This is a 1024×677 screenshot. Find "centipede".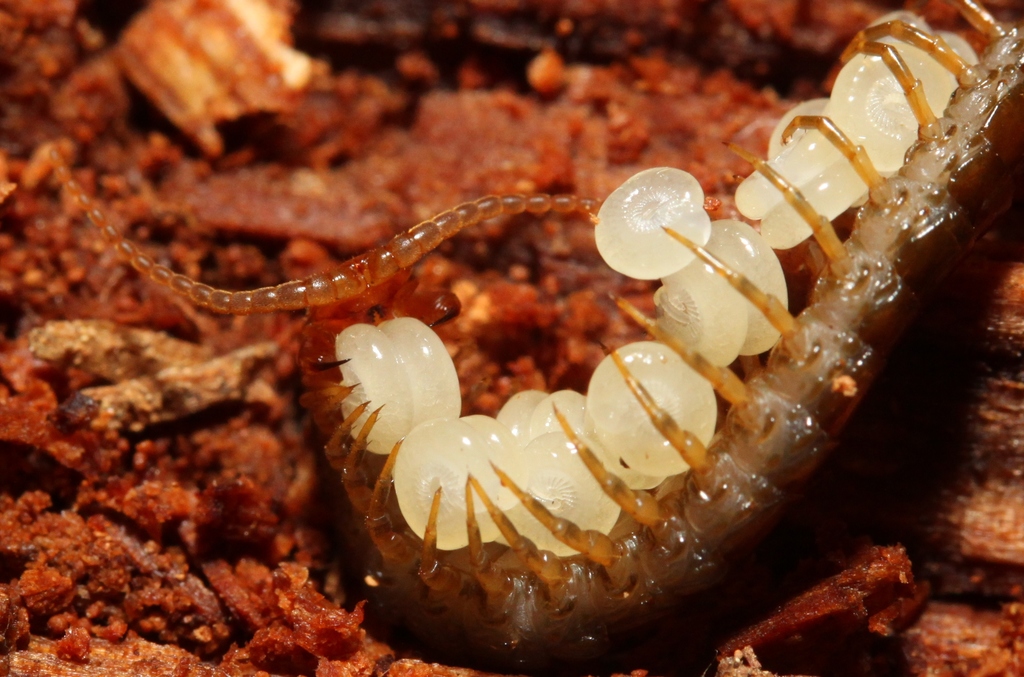
Bounding box: [56,0,1023,676].
